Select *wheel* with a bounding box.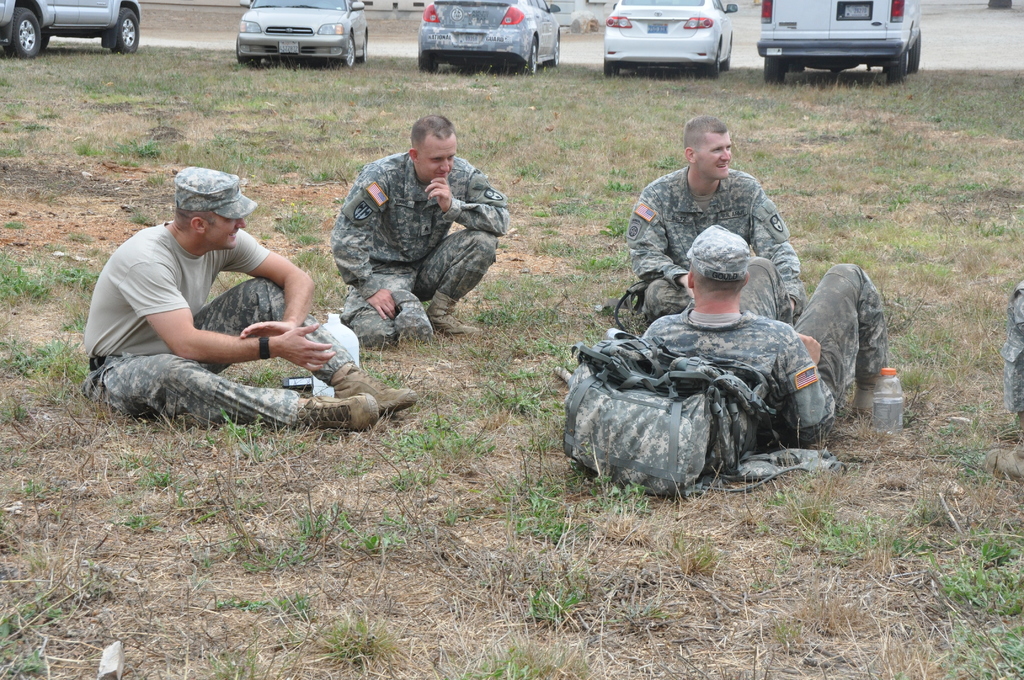
(left=884, top=60, right=913, bottom=81).
